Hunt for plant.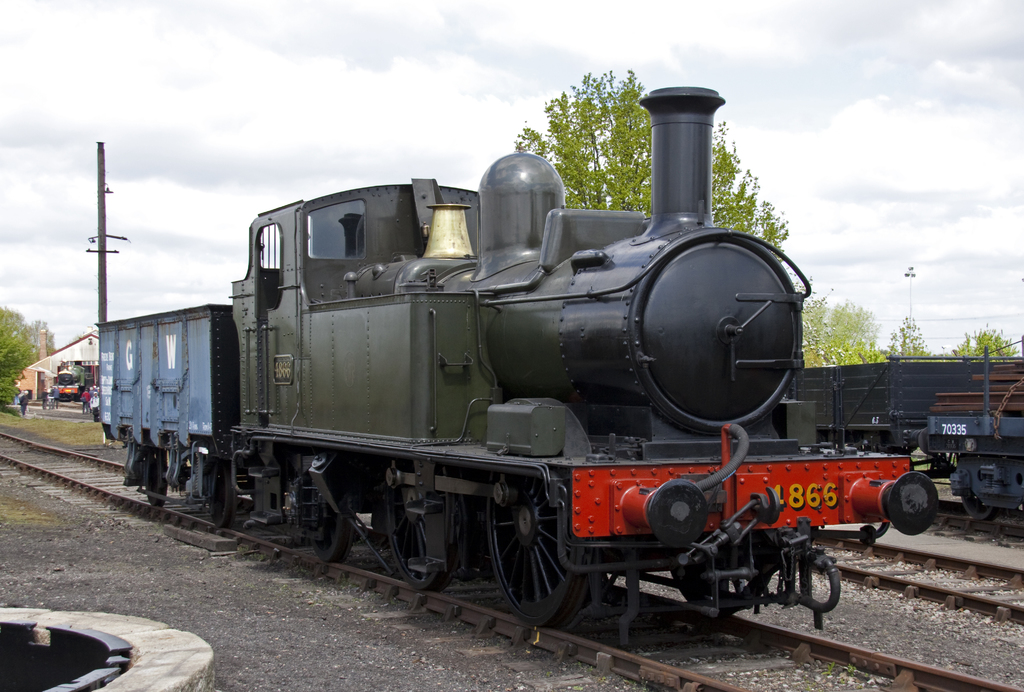
Hunted down at Rect(832, 338, 878, 365).
